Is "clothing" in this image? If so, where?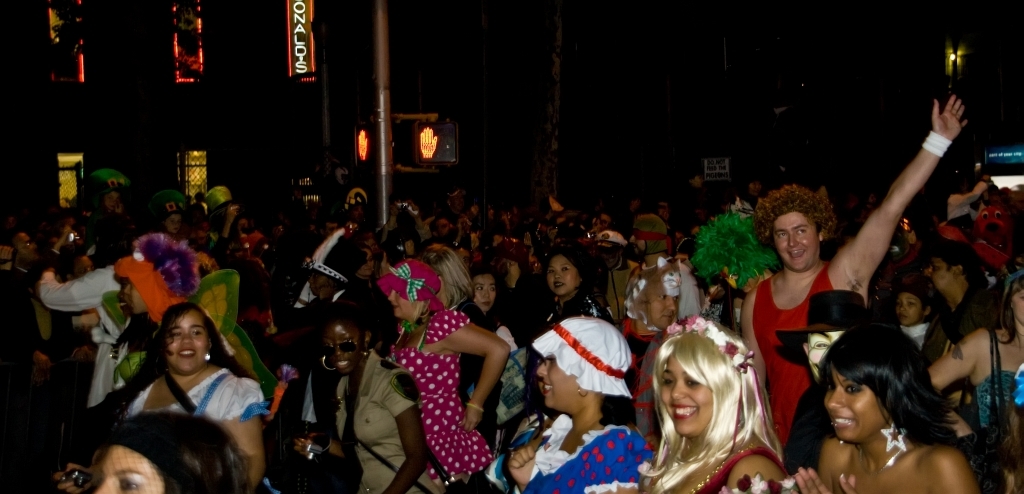
Yes, at (533,408,654,493).
